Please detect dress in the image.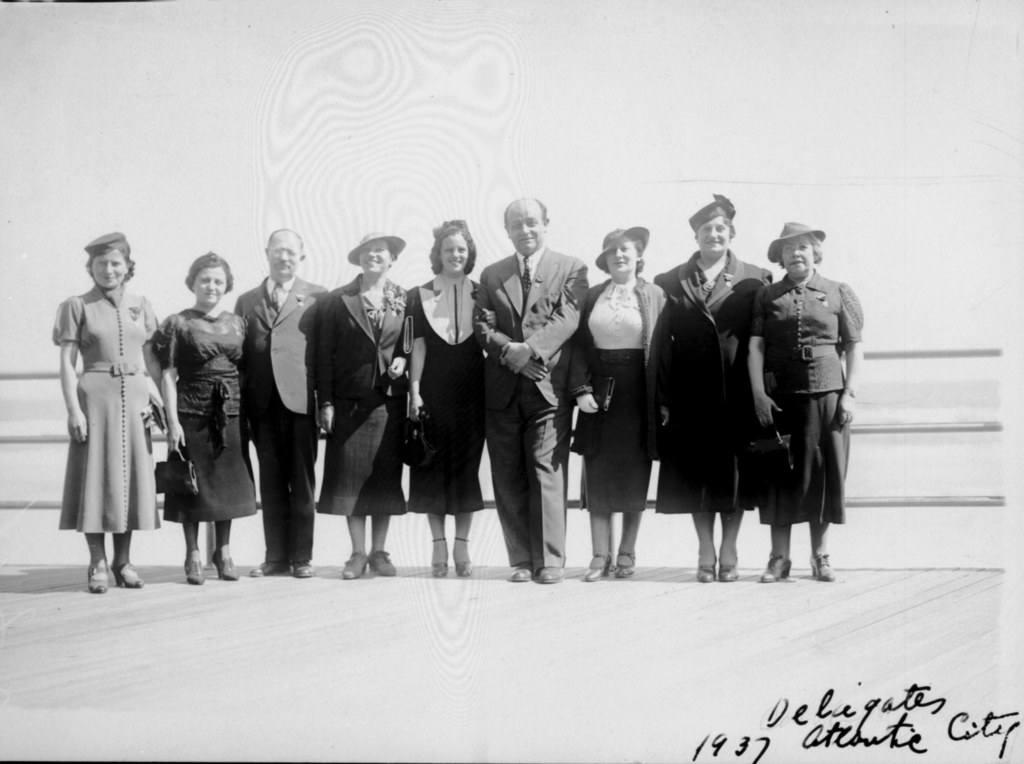
Rect(51, 283, 159, 537).
